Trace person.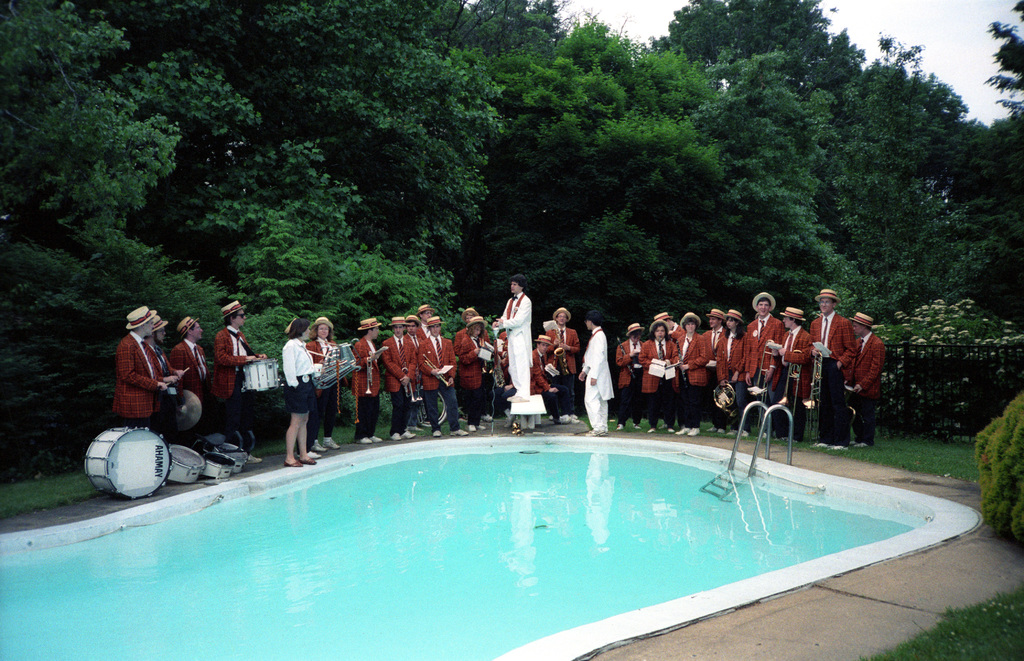
Traced to bbox=[849, 312, 874, 450].
